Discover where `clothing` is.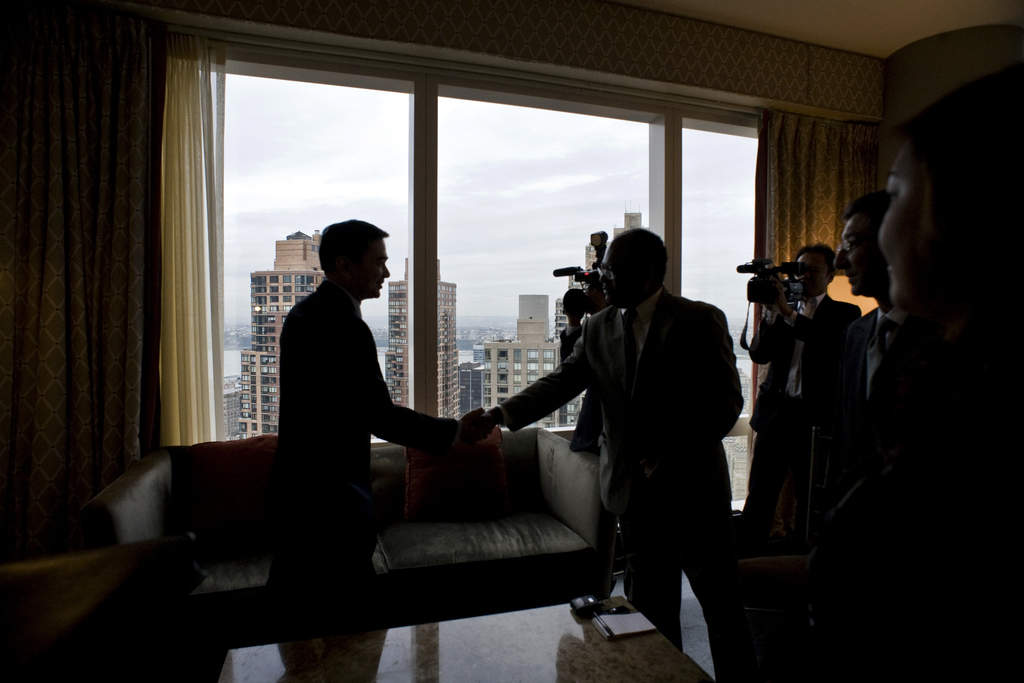
Discovered at x1=500, y1=284, x2=747, y2=680.
